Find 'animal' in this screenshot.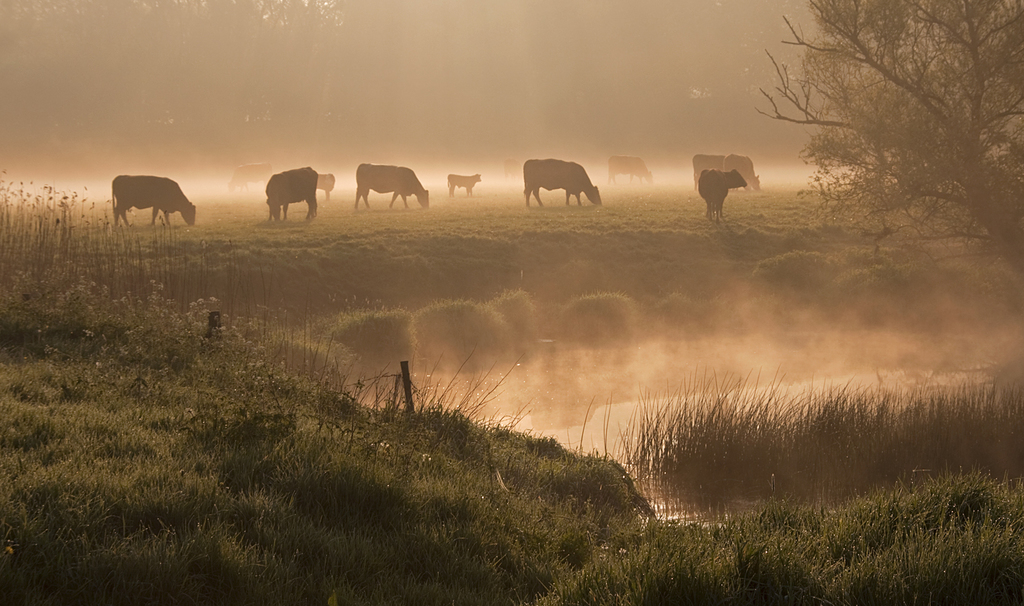
The bounding box for 'animal' is 519, 156, 604, 210.
